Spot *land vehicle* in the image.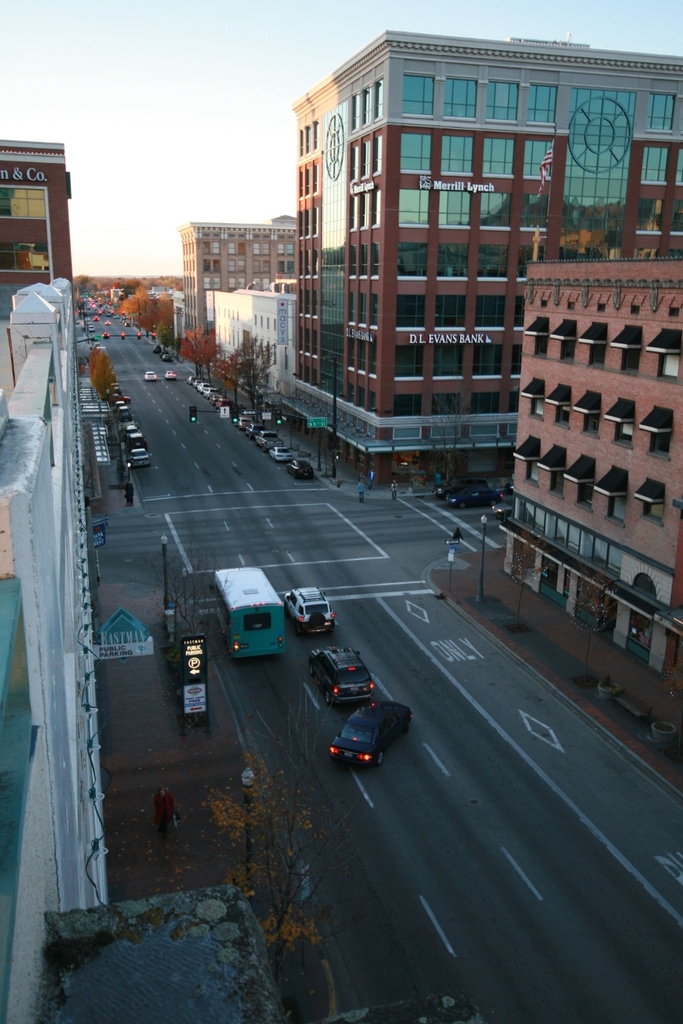
*land vehicle* found at 281/586/334/641.
